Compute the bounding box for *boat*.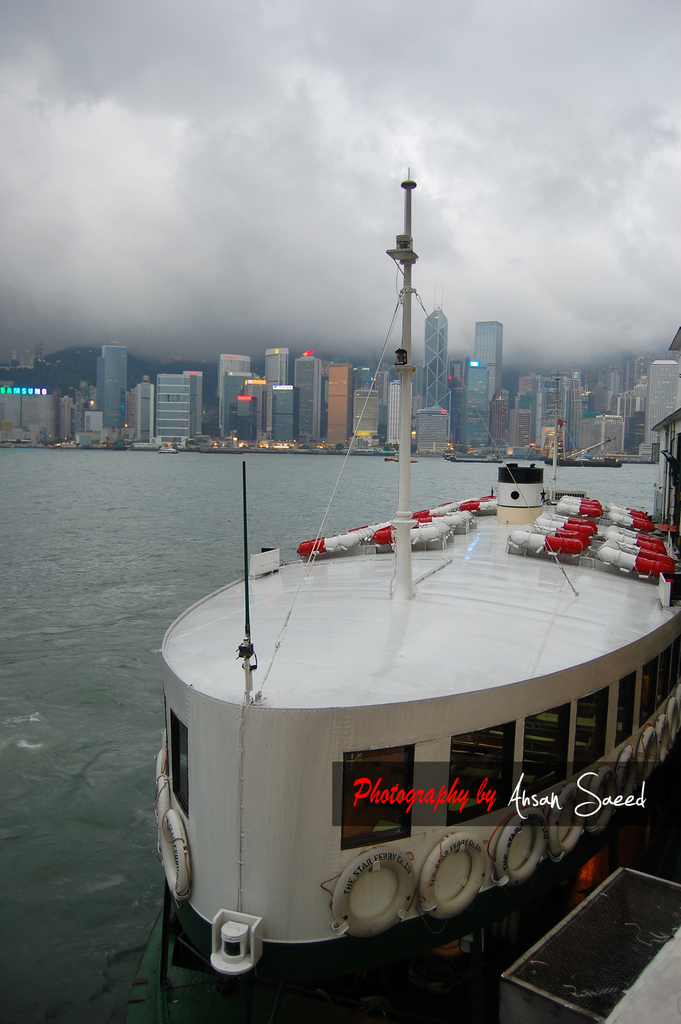
l=540, t=380, r=622, b=468.
